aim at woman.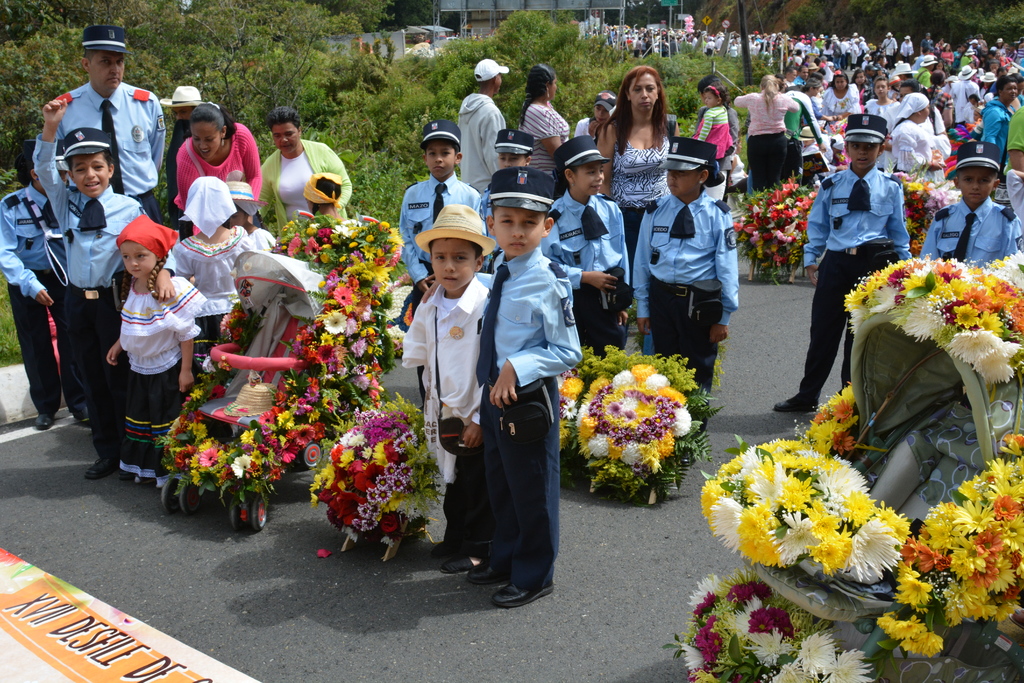
Aimed at detection(600, 63, 681, 298).
